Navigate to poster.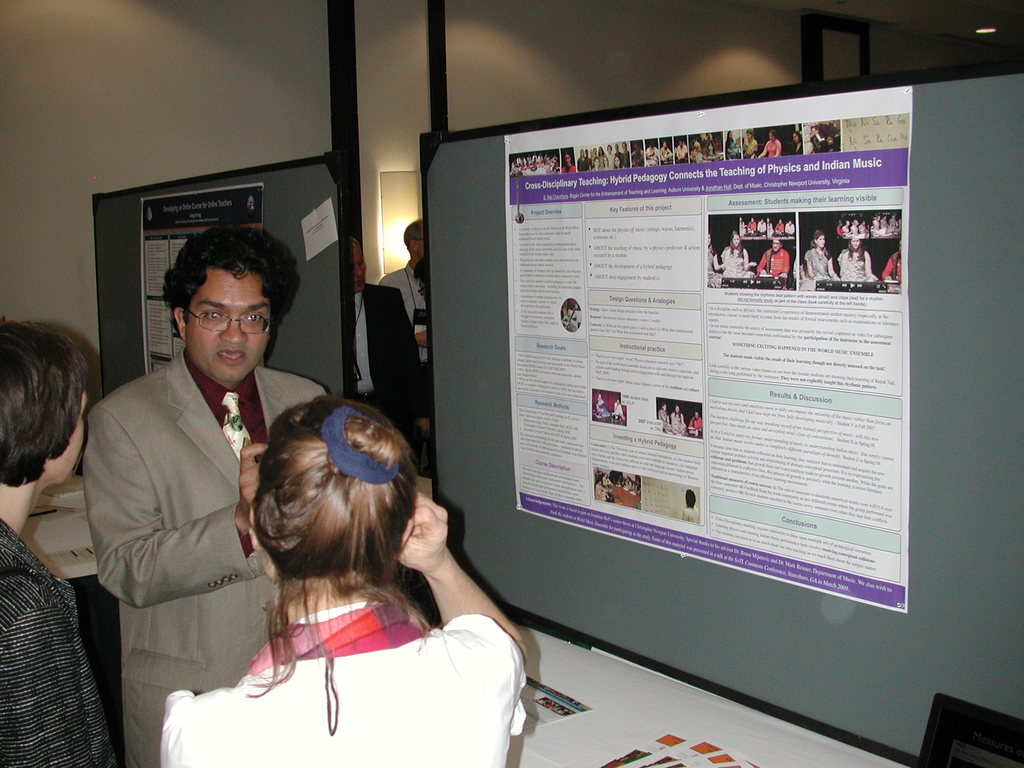
Navigation target: x1=503, y1=89, x2=909, y2=620.
